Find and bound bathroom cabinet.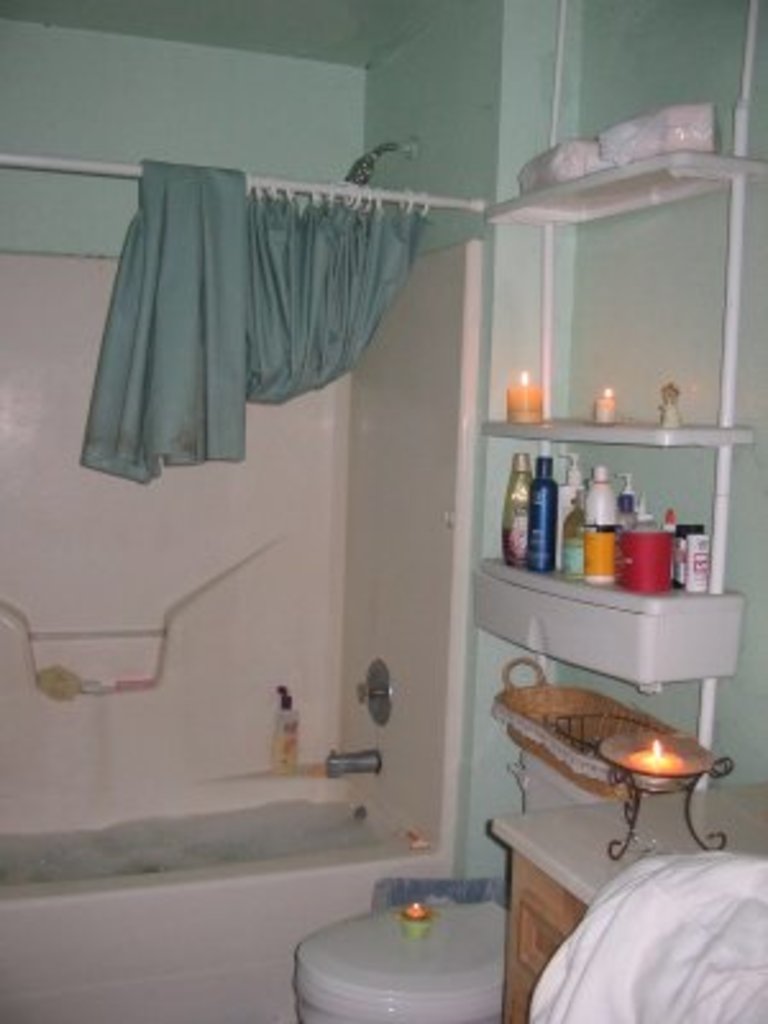
Bound: region(492, 778, 765, 1021).
